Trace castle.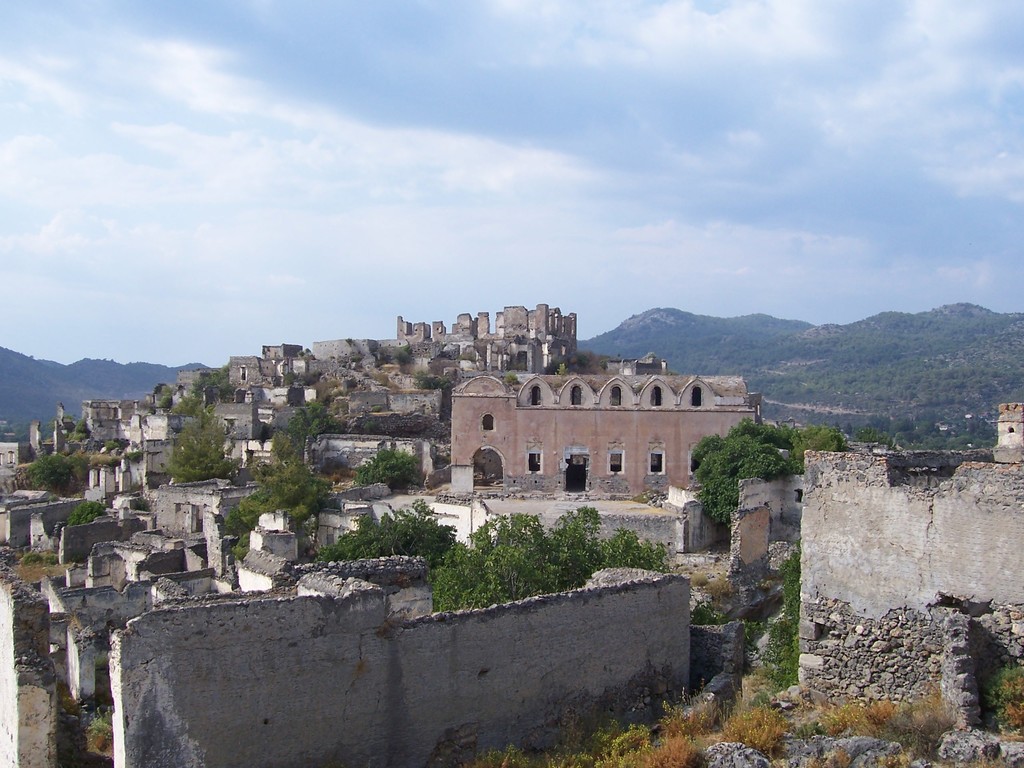
Traced to (left=396, top=306, right=575, bottom=386).
